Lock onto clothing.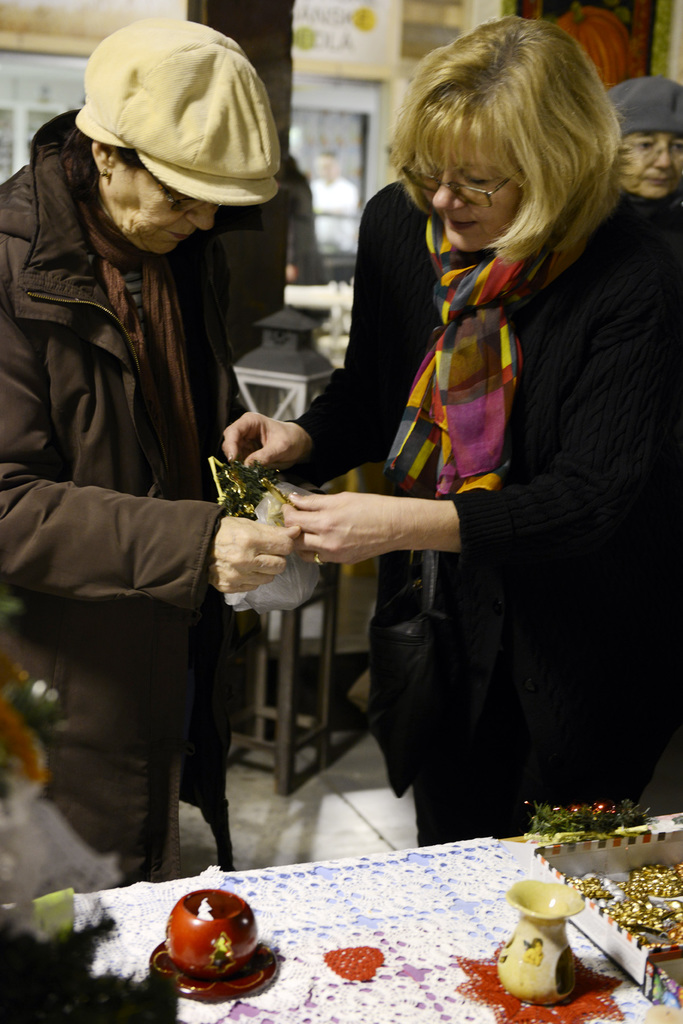
Locked: [267, 174, 682, 855].
